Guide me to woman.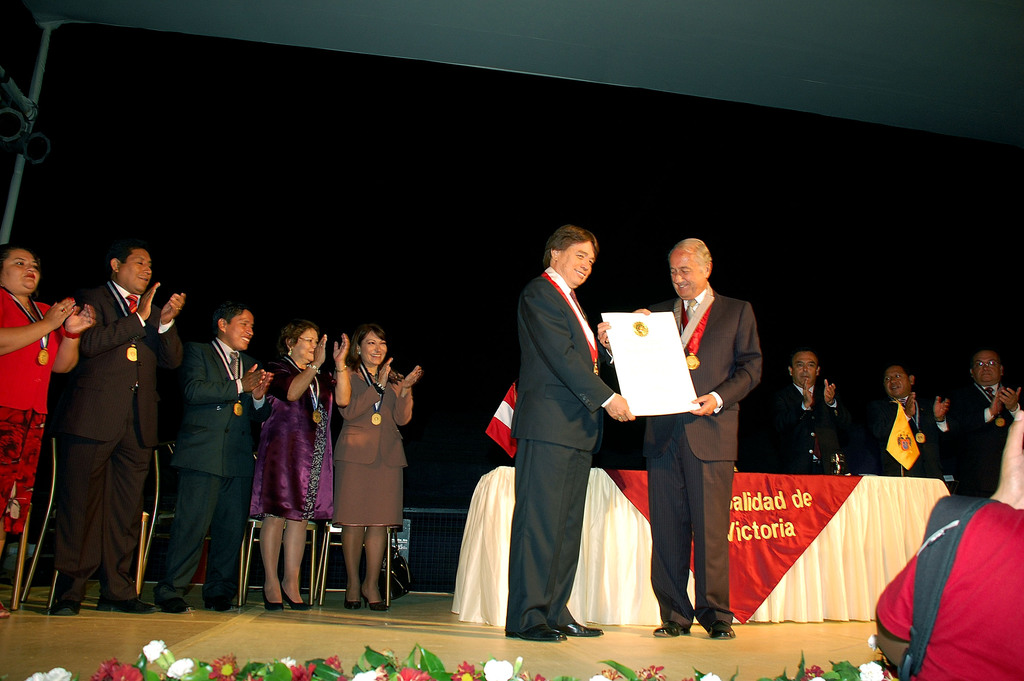
Guidance: bbox=(329, 324, 425, 609).
